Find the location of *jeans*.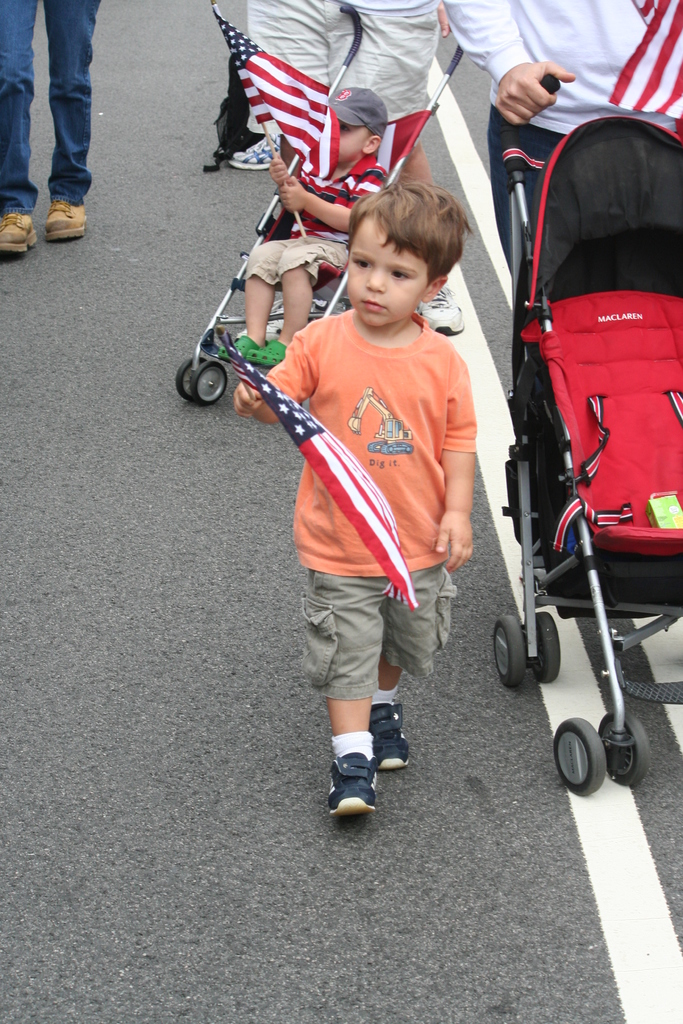
Location: region(0, 0, 98, 216).
